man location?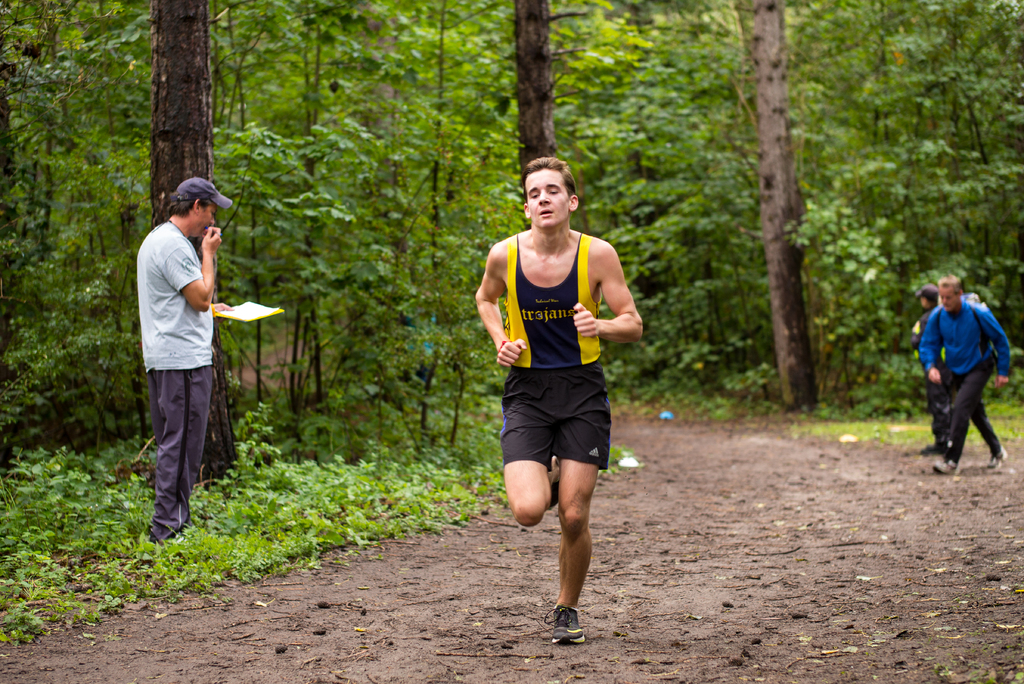
<region>473, 165, 653, 621</region>
